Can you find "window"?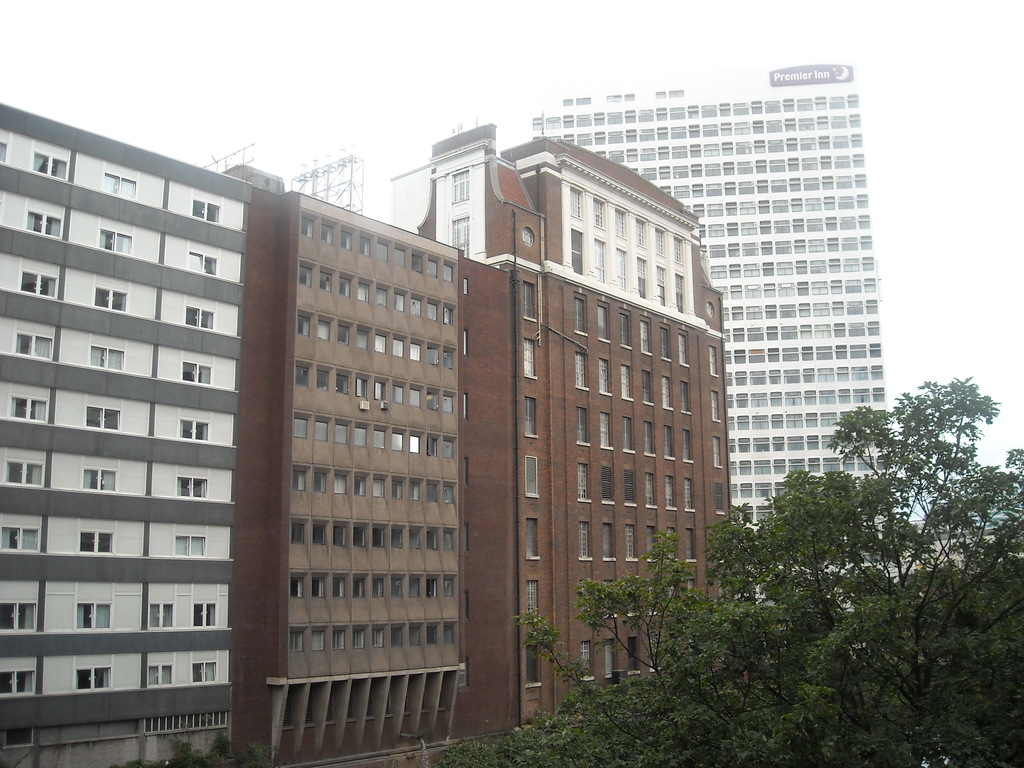
Yes, bounding box: x1=748, y1=367, x2=765, y2=385.
